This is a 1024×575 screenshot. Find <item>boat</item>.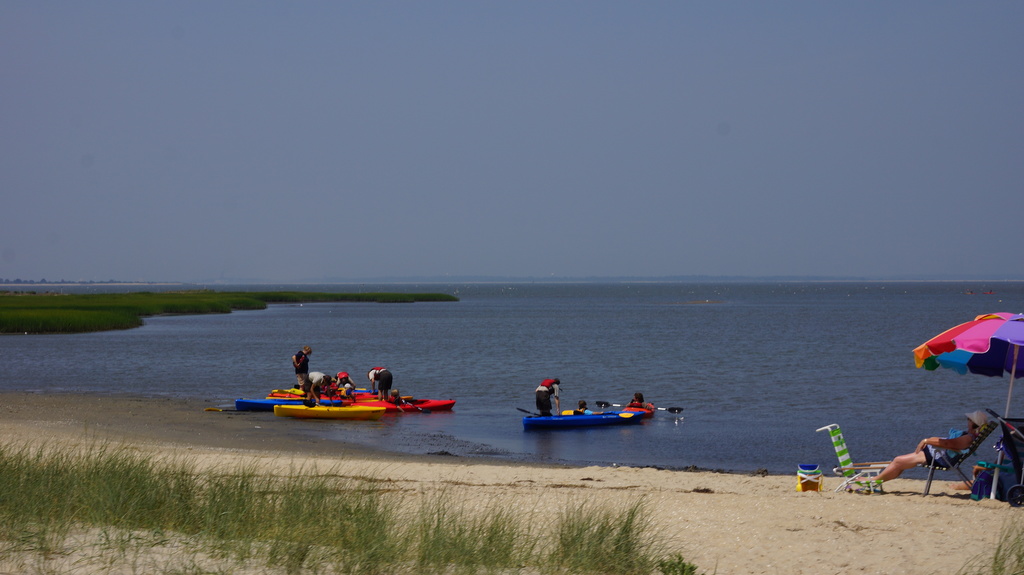
Bounding box: 351,385,453,415.
